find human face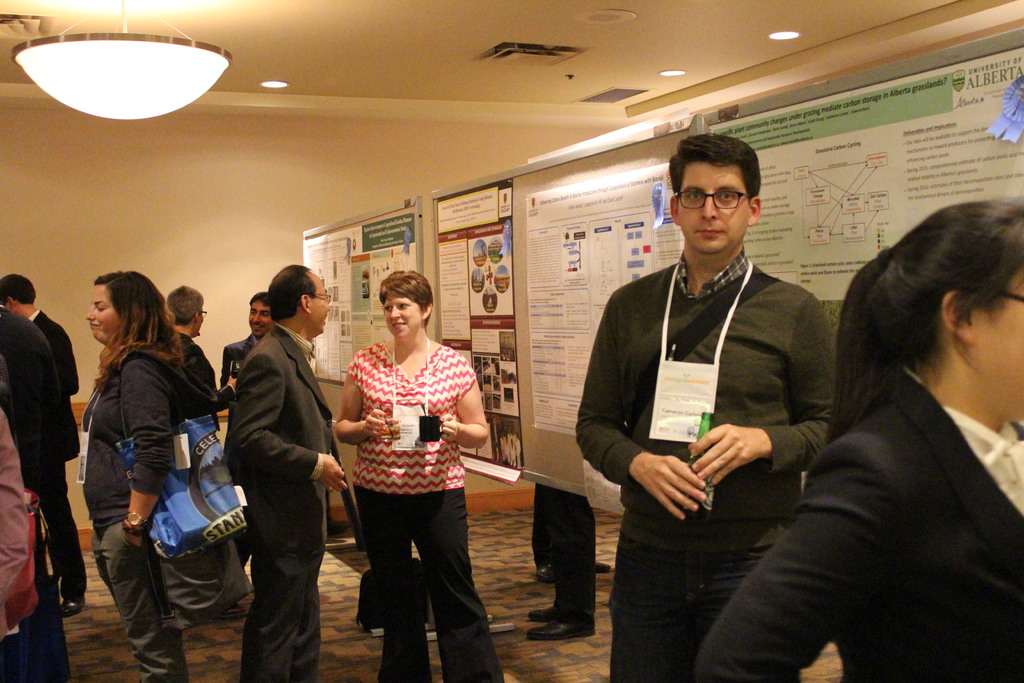
[x1=972, y1=278, x2=1023, y2=416]
